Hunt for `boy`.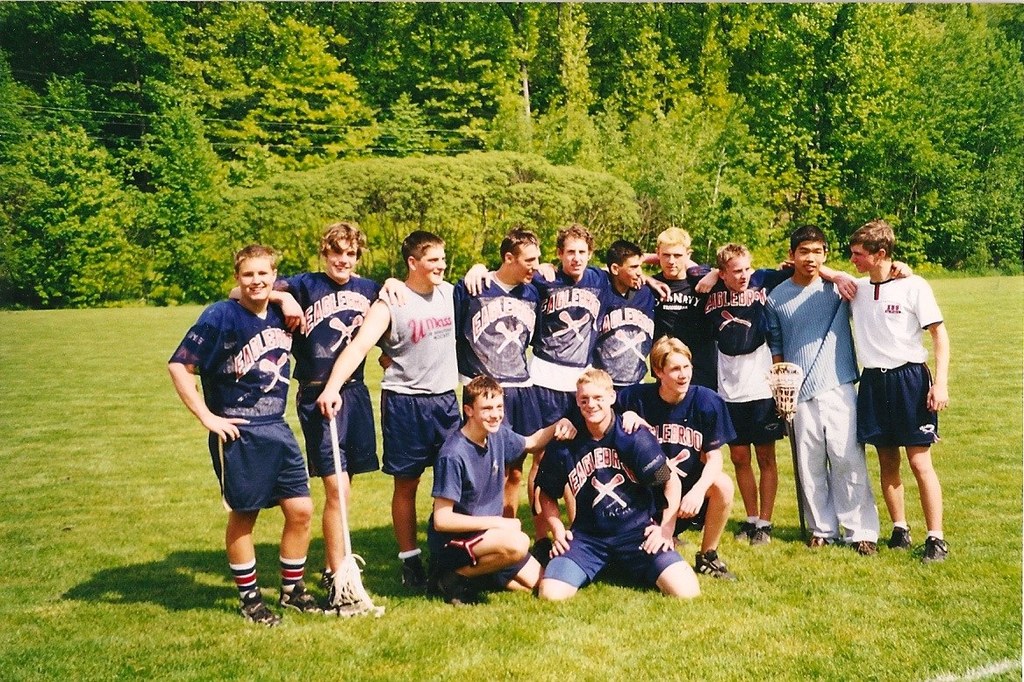
Hunted down at box=[314, 228, 556, 592].
